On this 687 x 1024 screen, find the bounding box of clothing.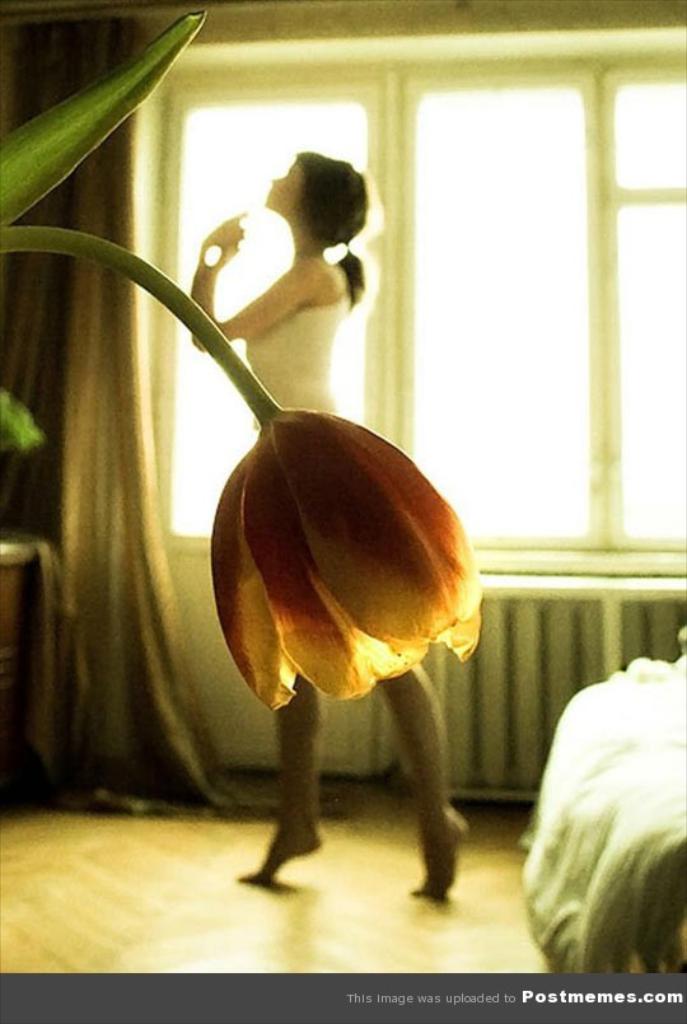
Bounding box: 246/293/356/412.
